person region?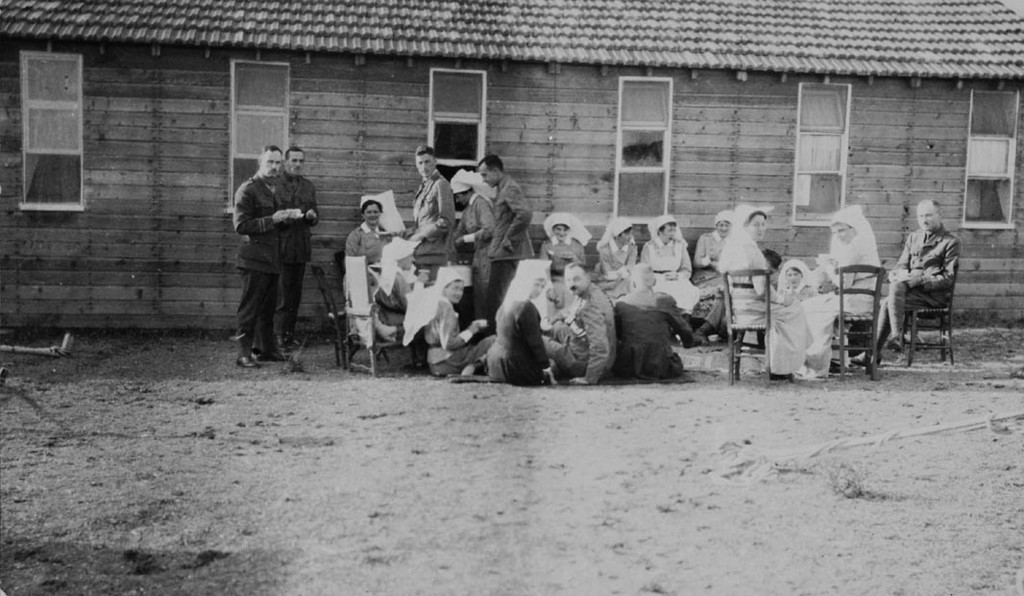
(425, 269, 496, 377)
